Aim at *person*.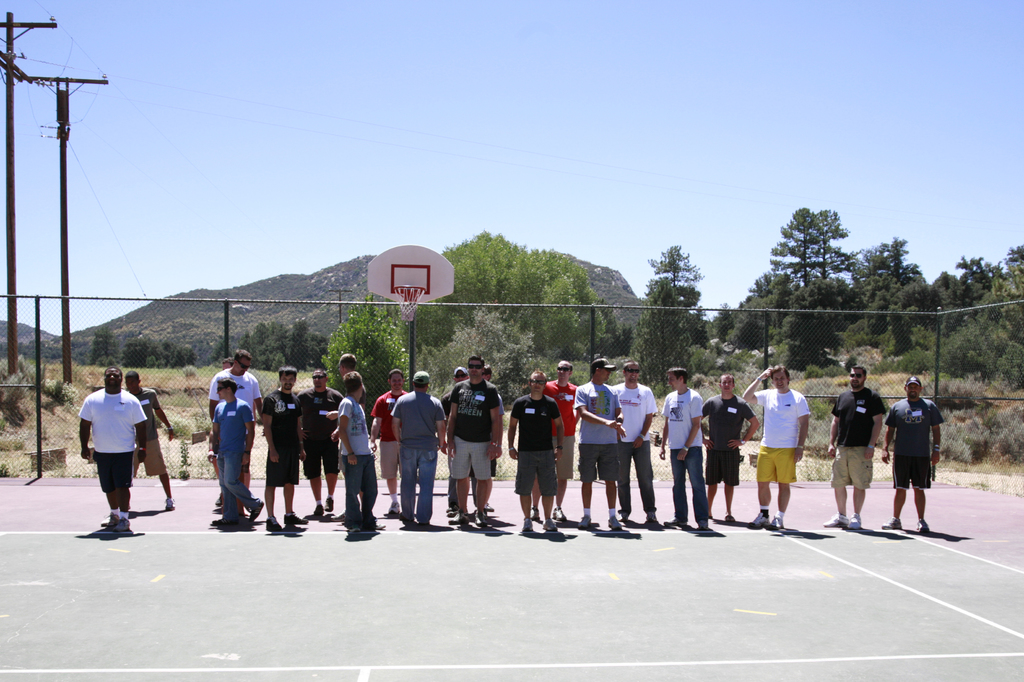
Aimed at 323 353 365 521.
